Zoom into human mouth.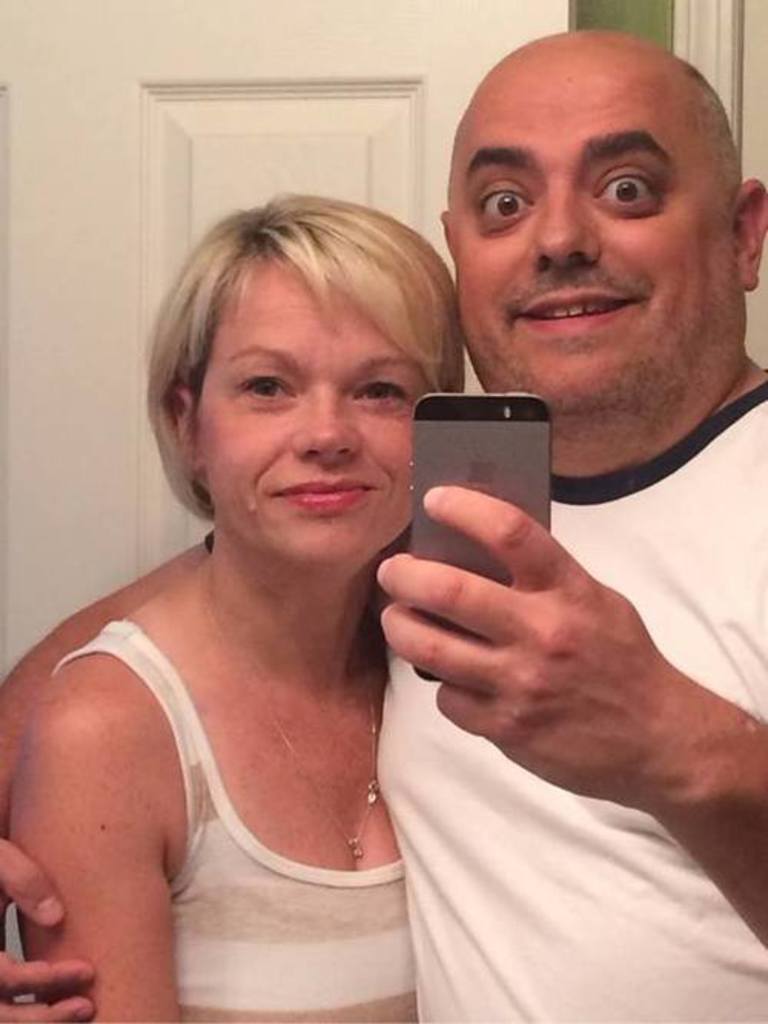
Zoom target: 511 281 648 338.
